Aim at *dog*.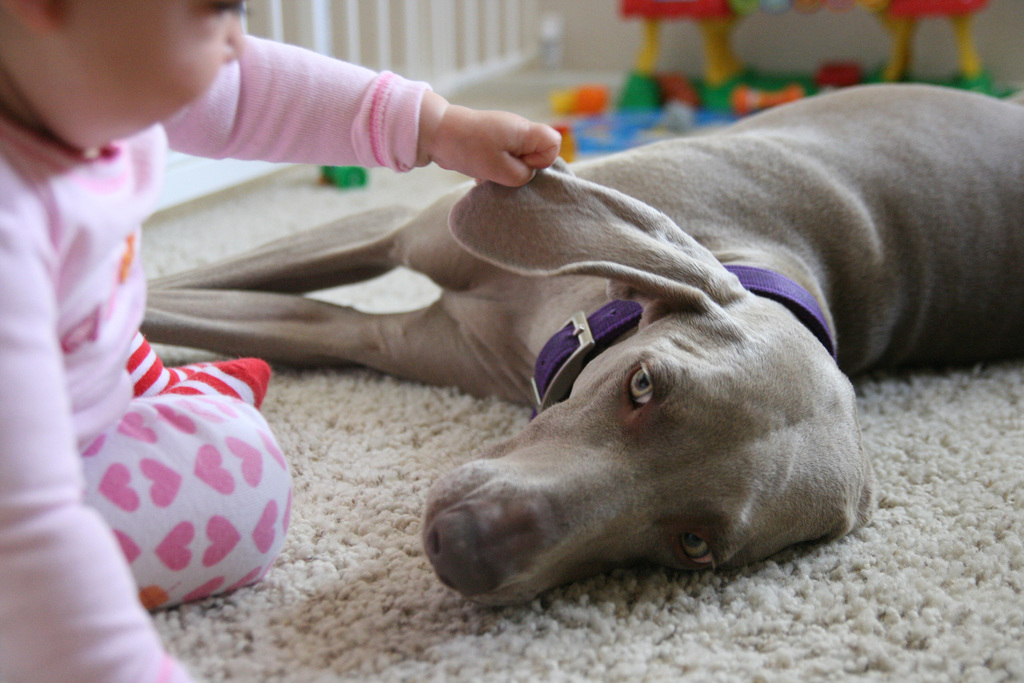
Aimed at (137,83,1023,608).
